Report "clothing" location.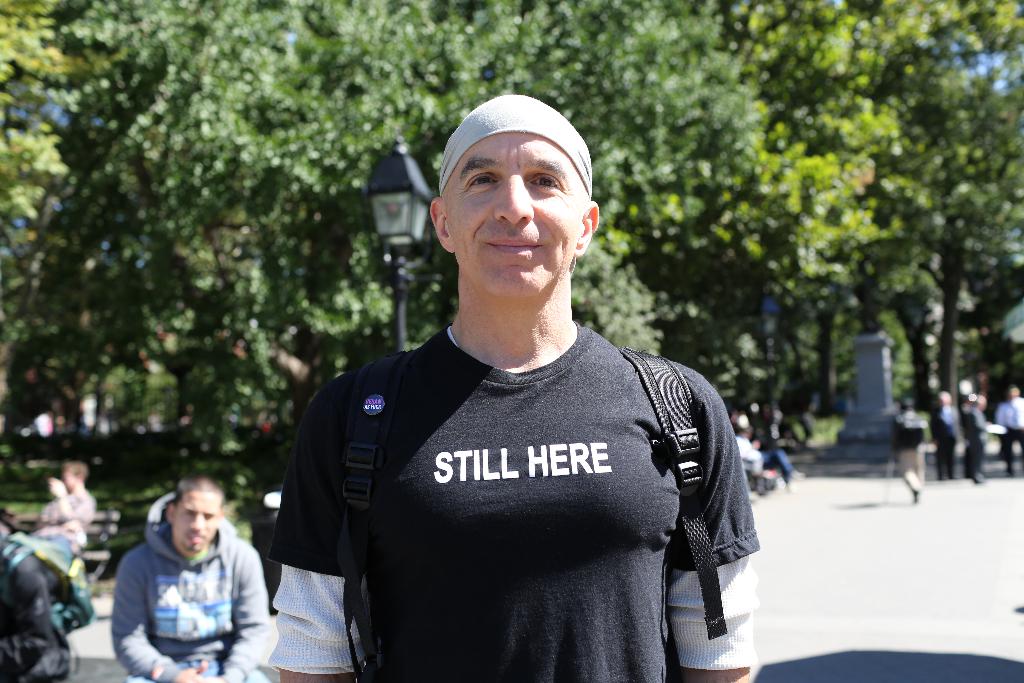
Report: {"left": 967, "top": 408, "right": 989, "bottom": 479}.
